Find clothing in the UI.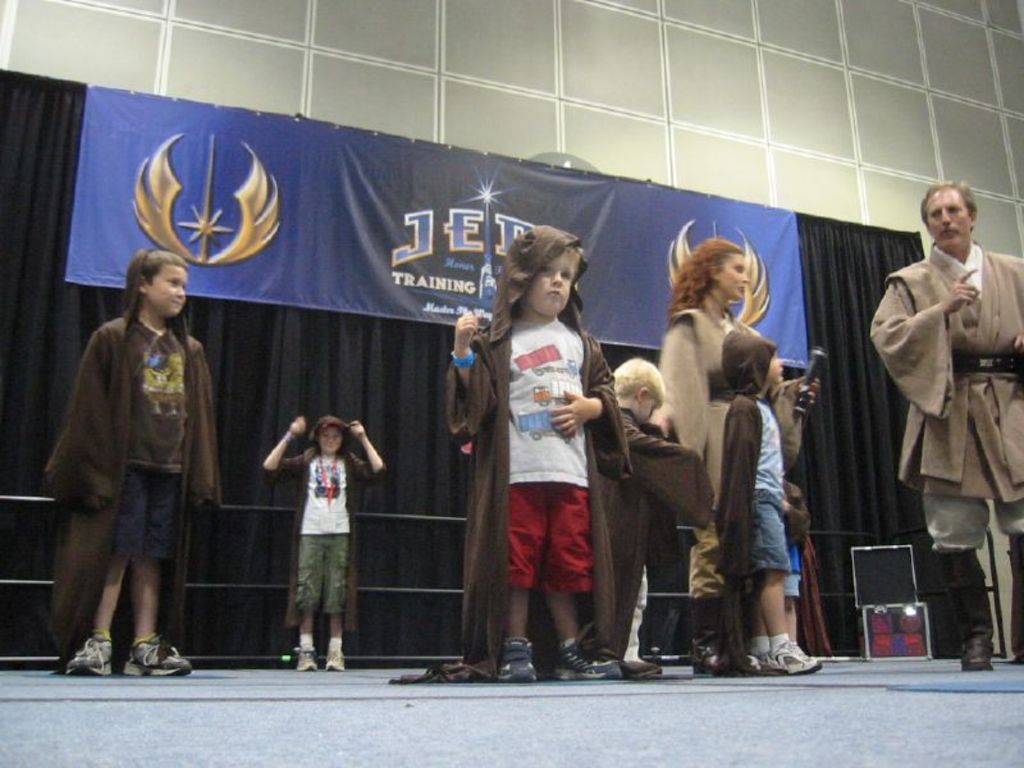
UI element at x1=704, y1=324, x2=790, y2=682.
